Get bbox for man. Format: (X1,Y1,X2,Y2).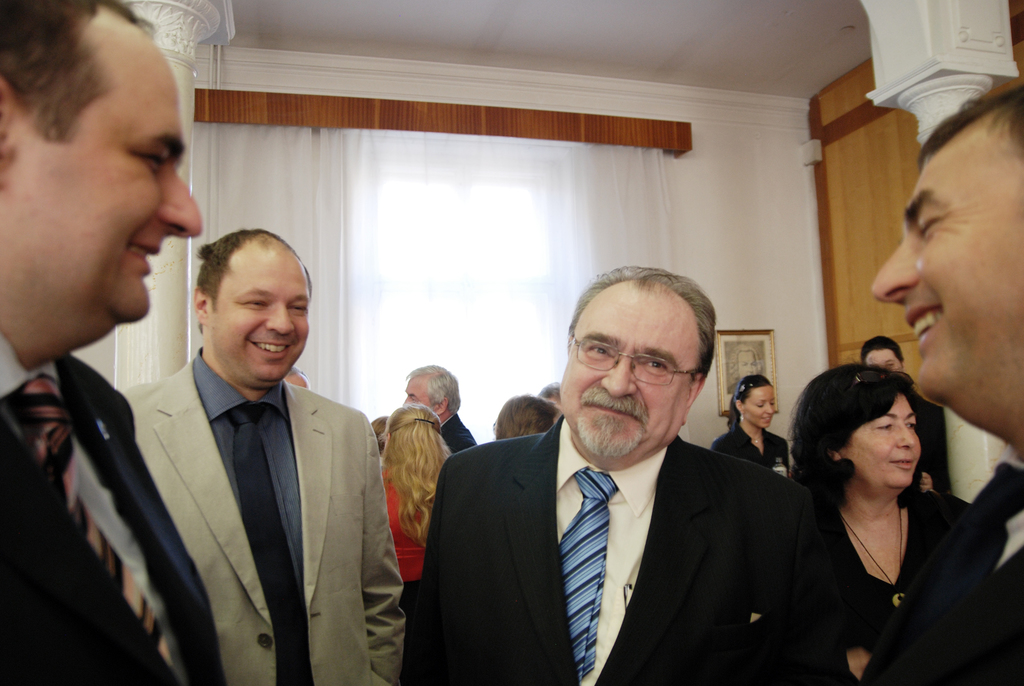
(114,218,410,685).
